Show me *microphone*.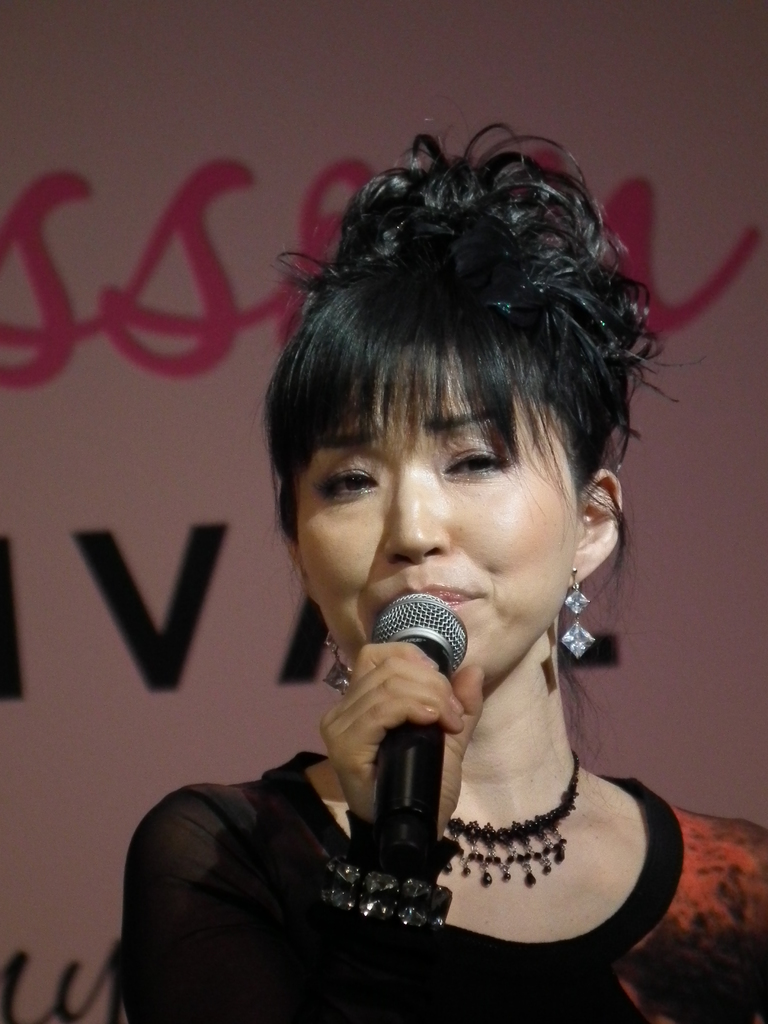
*microphone* is here: bbox(310, 612, 483, 848).
